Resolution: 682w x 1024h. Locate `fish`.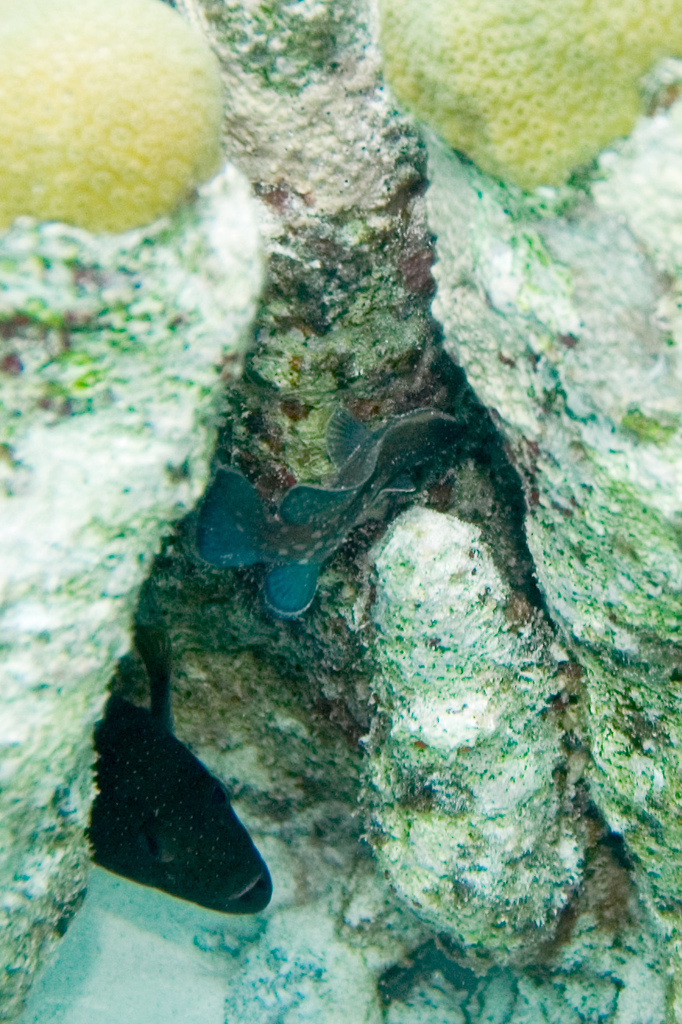
pyautogui.locateOnScreen(90, 580, 274, 912).
